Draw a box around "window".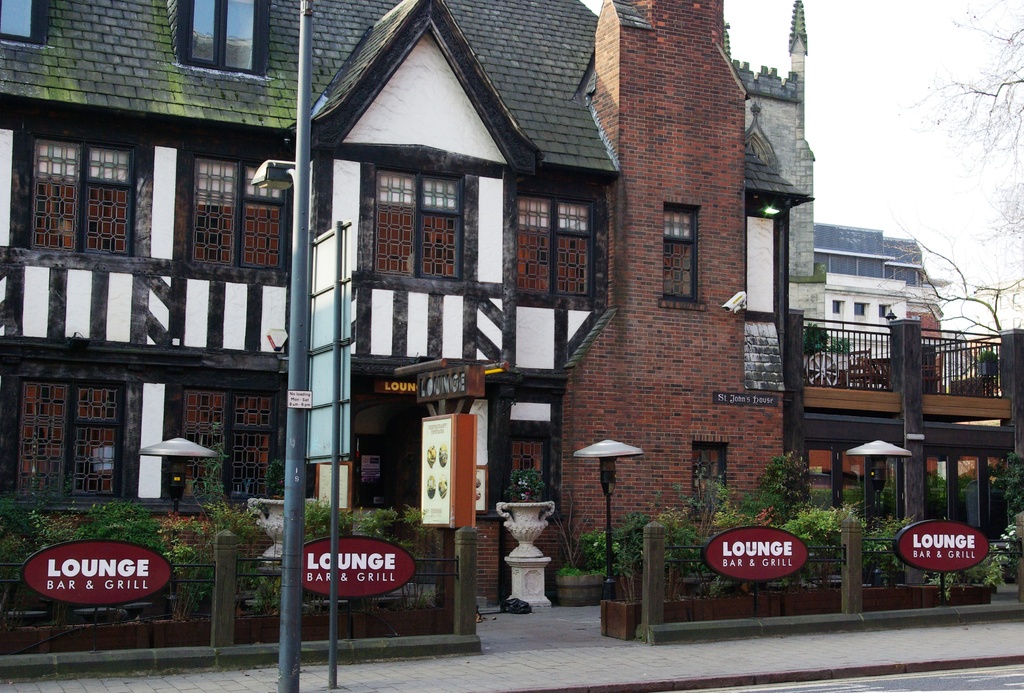
[180, 388, 277, 494].
